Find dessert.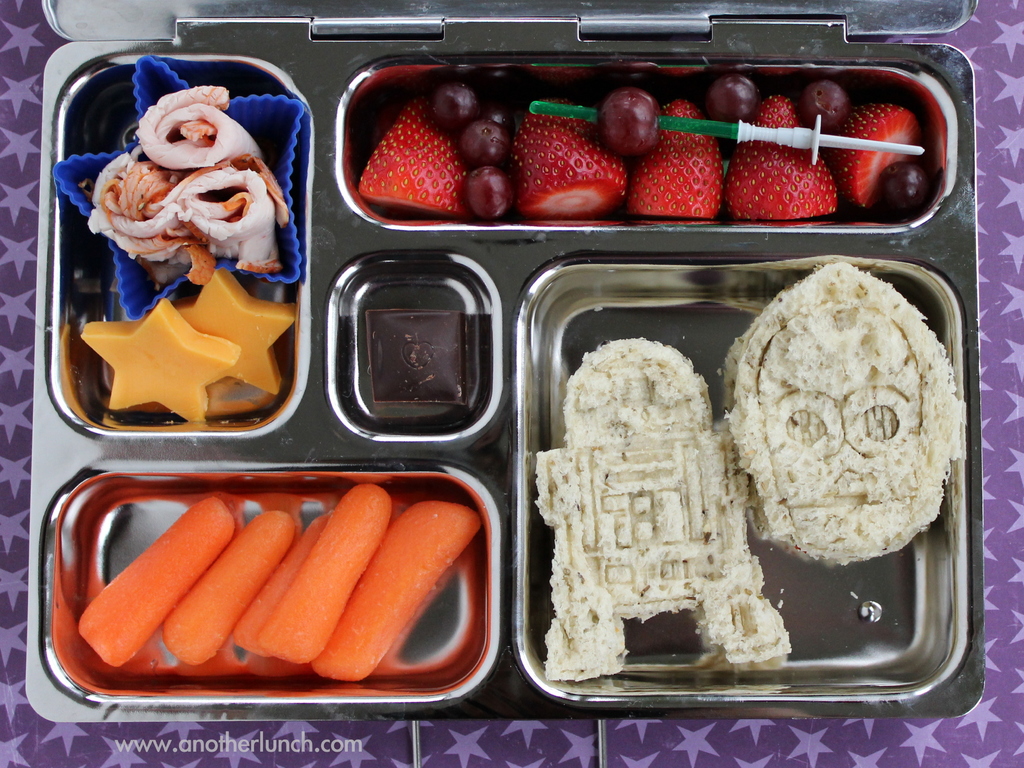
[449, 108, 524, 165].
